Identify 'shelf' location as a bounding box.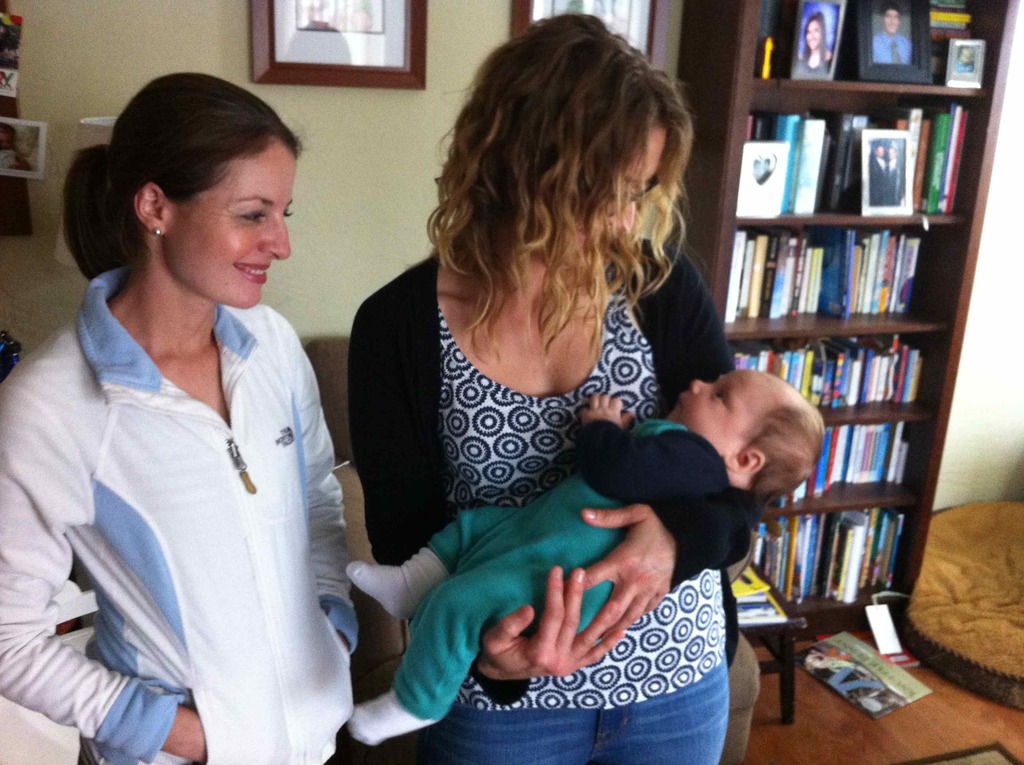
detection(721, 221, 945, 337).
